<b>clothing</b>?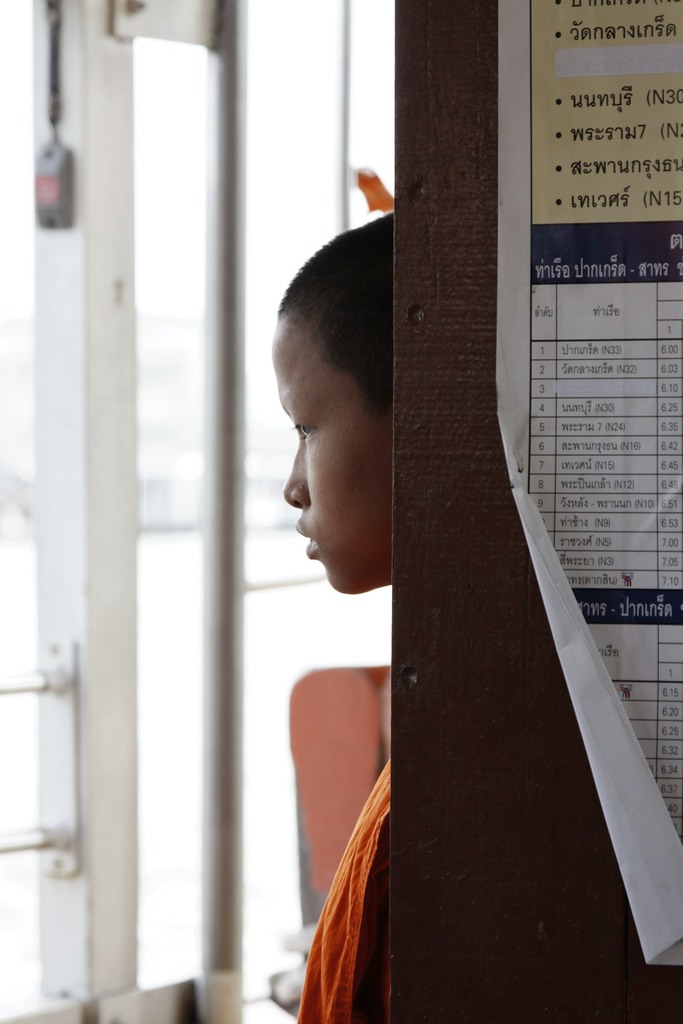
region(295, 730, 390, 1010)
